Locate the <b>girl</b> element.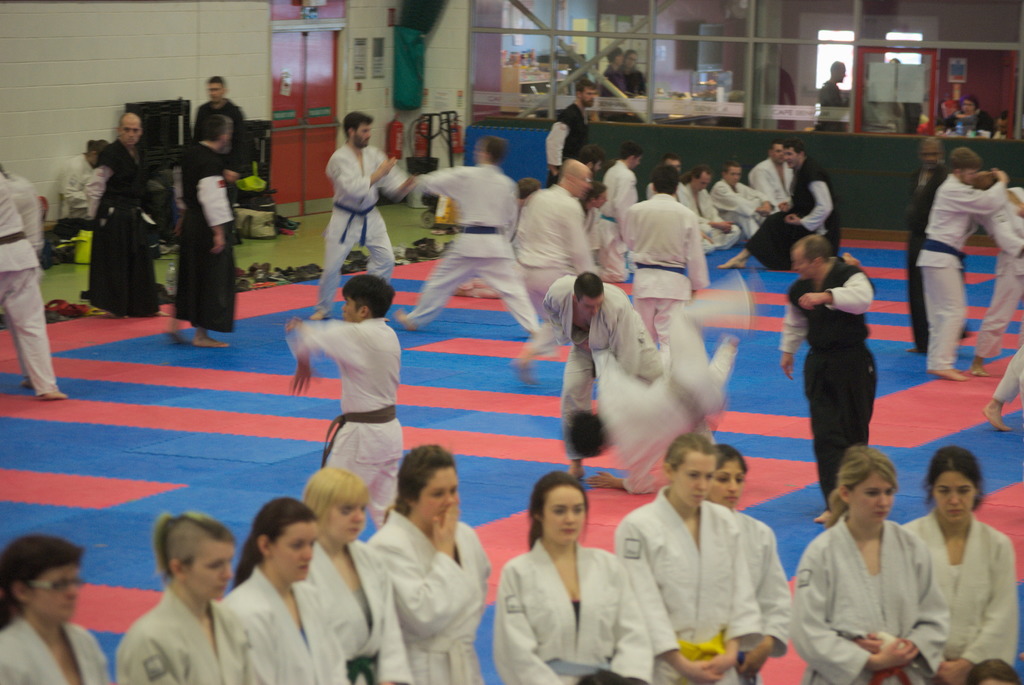
Element bbox: region(301, 464, 409, 684).
